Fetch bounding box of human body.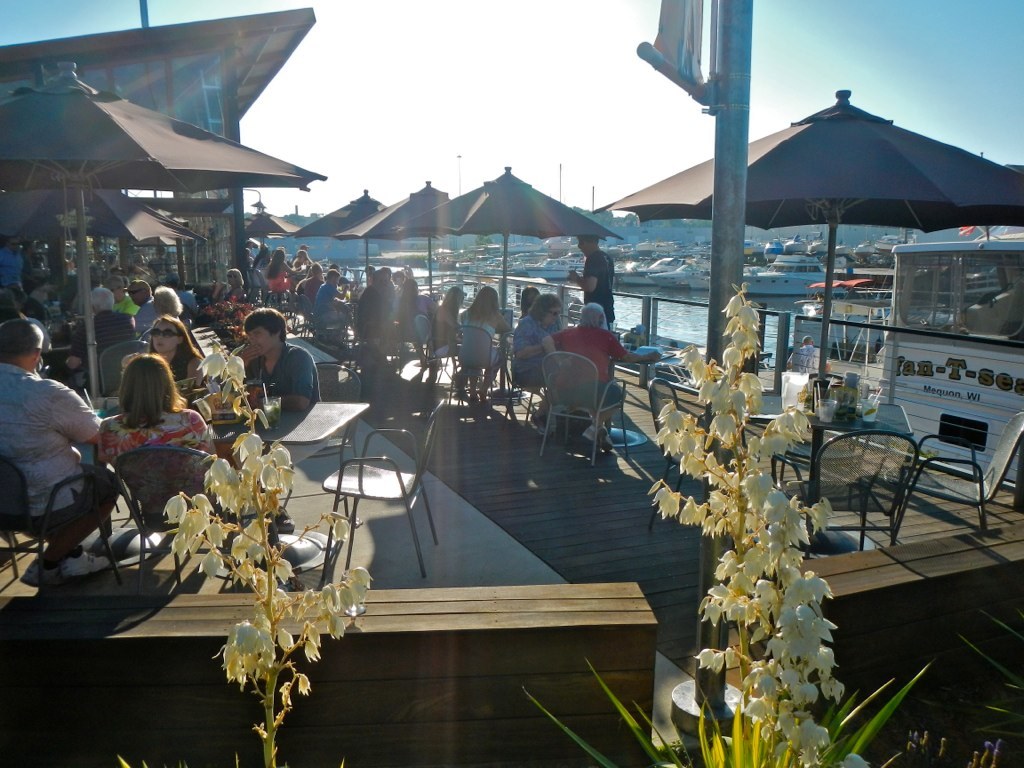
Bbox: l=207, t=266, r=247, b=305.
